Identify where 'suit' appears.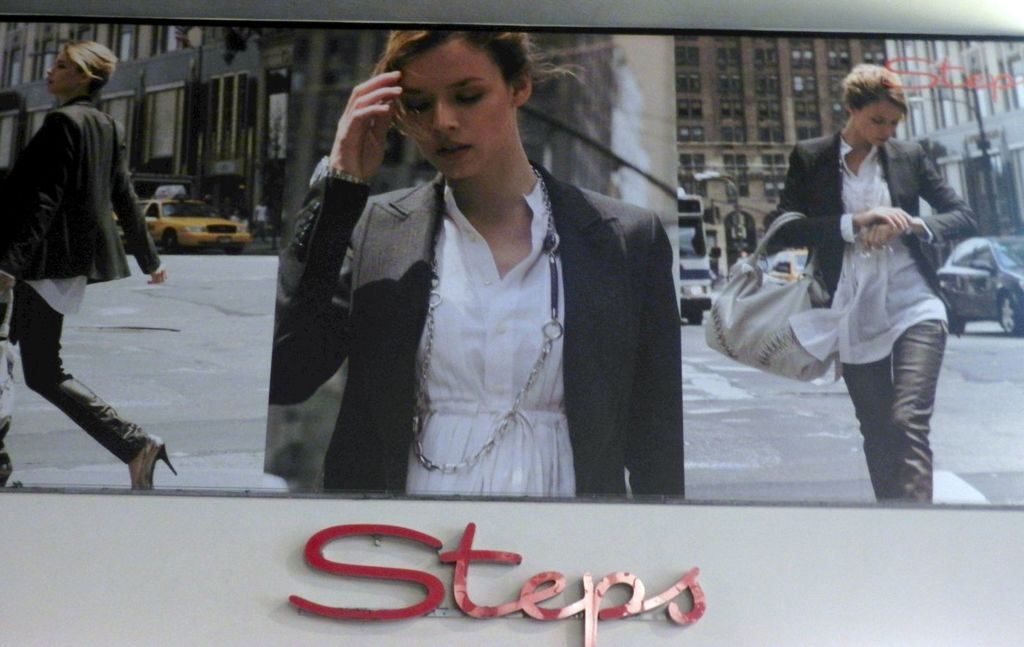
Appears at BBox(279, 124, 671, 495).
